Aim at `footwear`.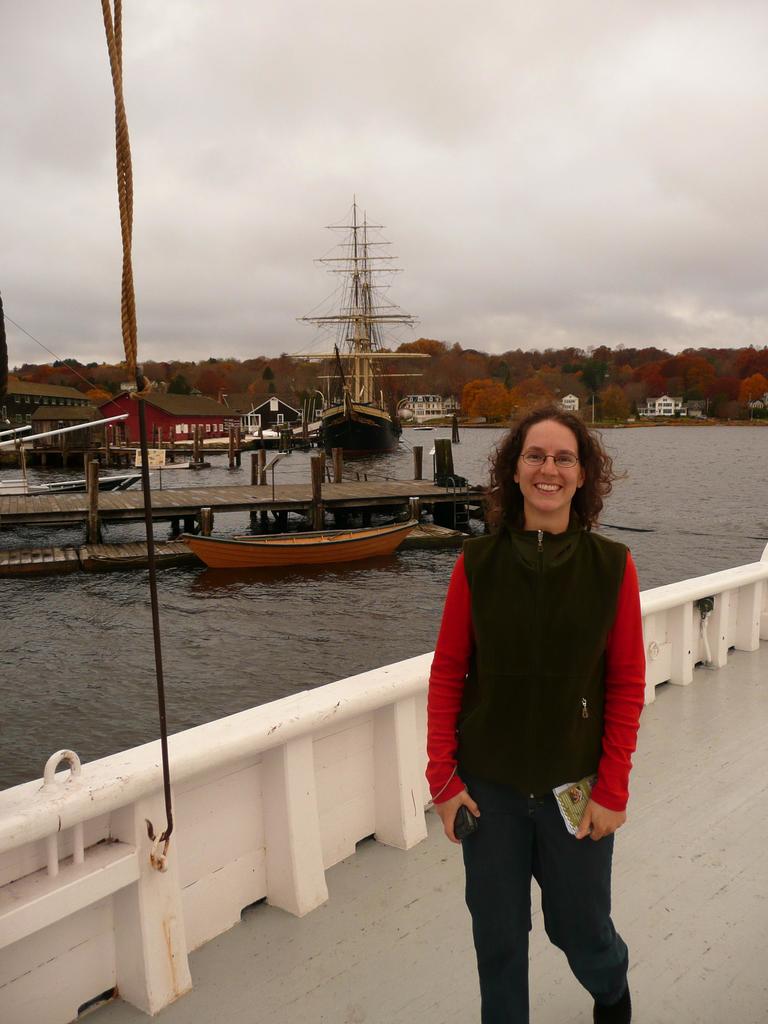
Aimed at 591, 967, 637, 1023.
